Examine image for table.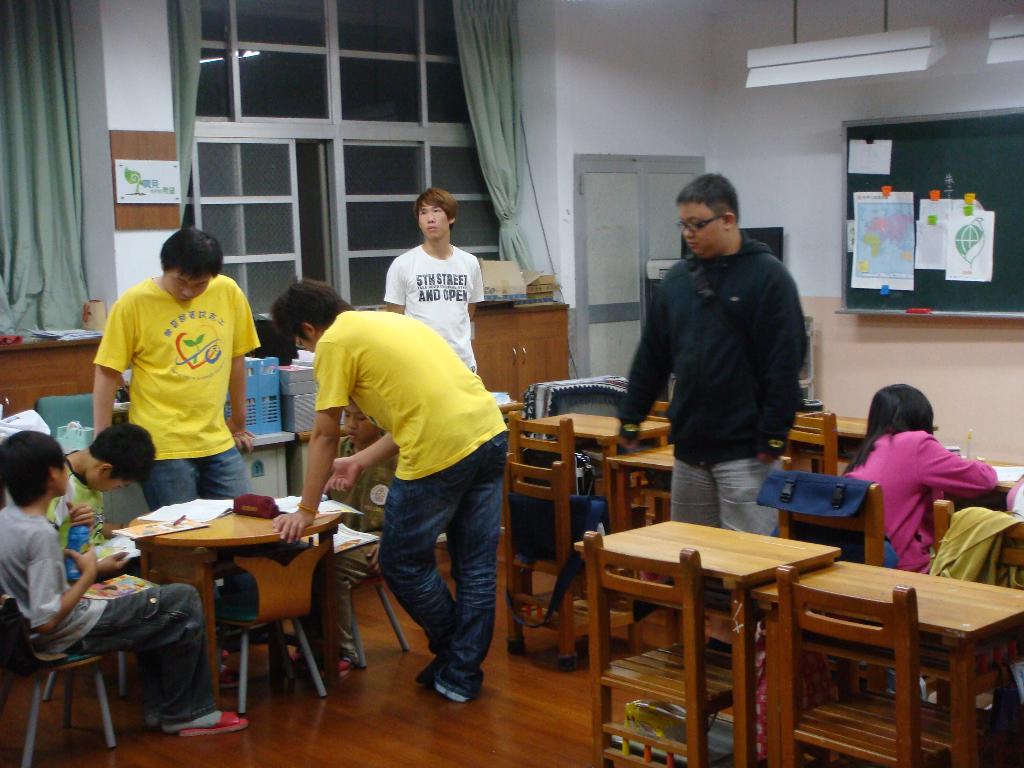
Examination result: 599 440 803 537.
